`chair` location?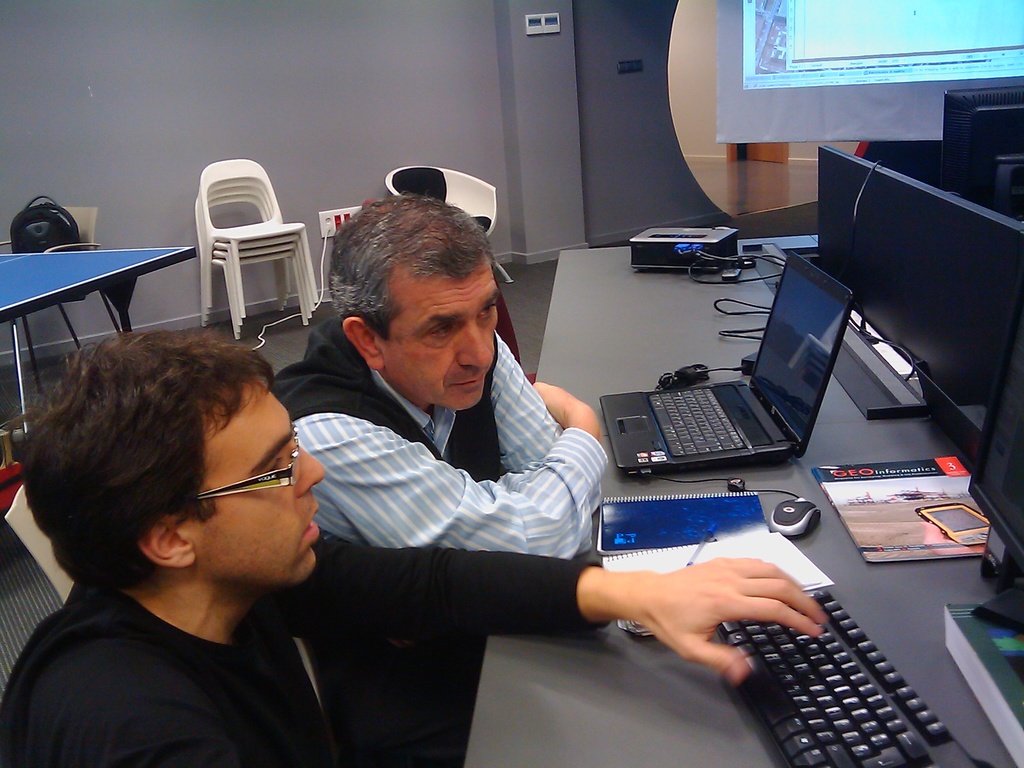
[0, 200, 126, 397]
